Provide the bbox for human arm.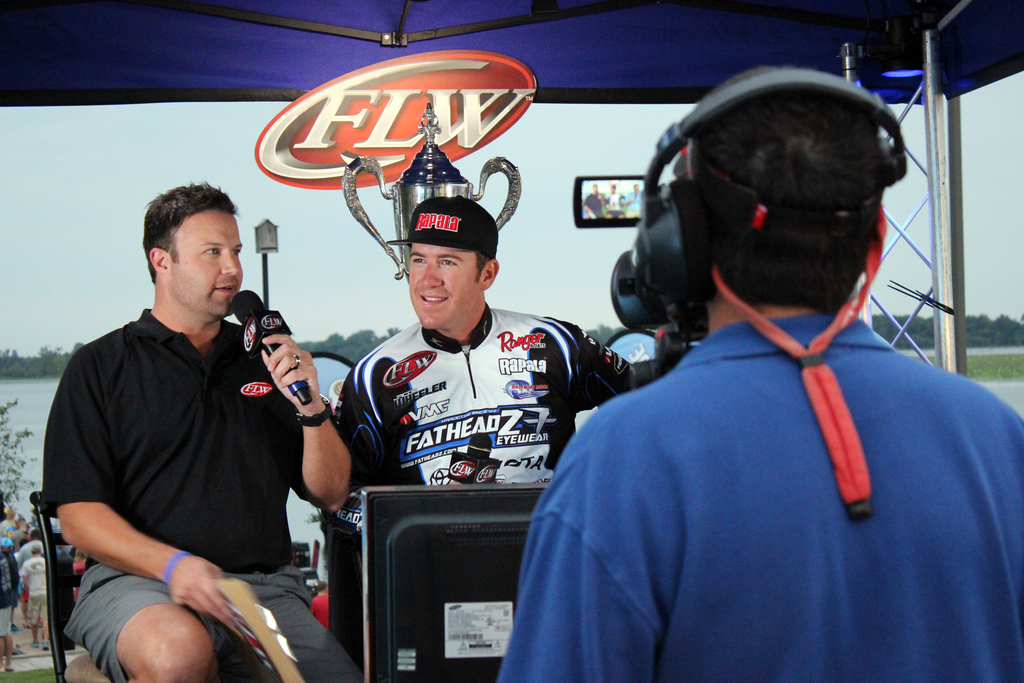
bbox(561, 336, 675, 404).
